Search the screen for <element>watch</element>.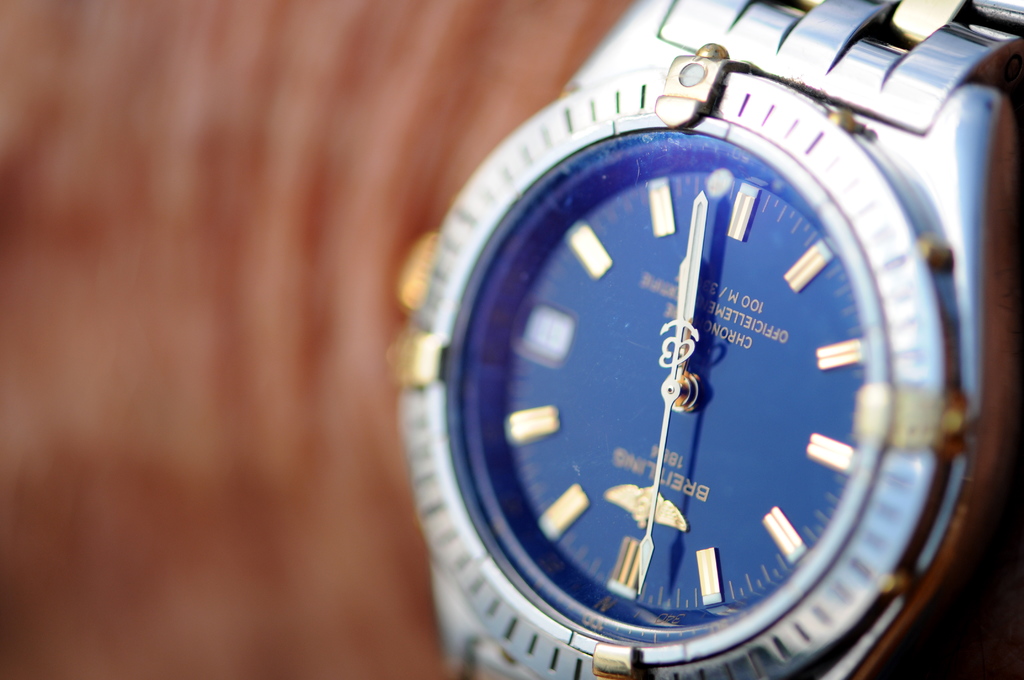
Found at 377,0,1023,679.
